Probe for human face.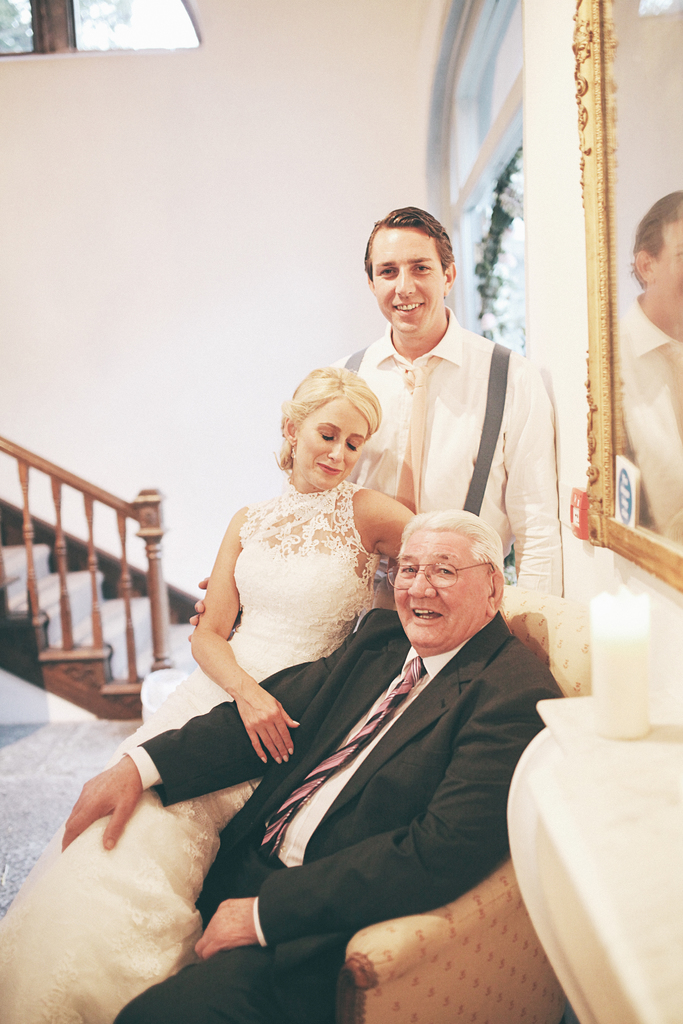
Probe result: (left=288, top=393, right=372, bottom=487).
